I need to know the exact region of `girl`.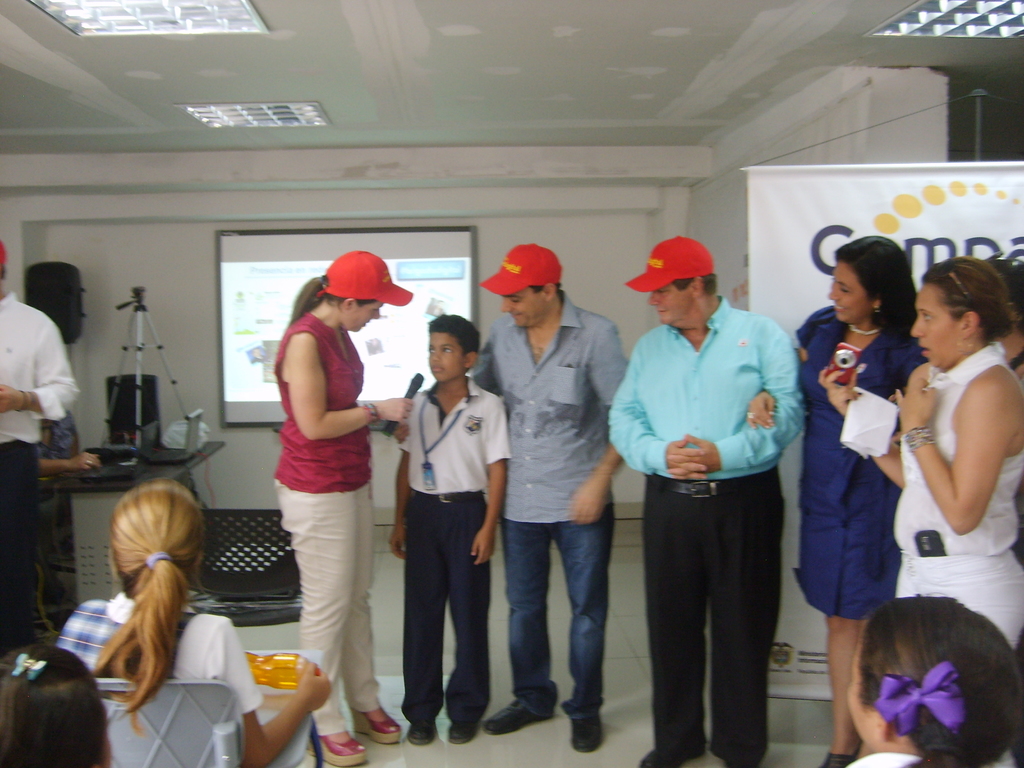
Region: box=[56, 476, 333, 767].
